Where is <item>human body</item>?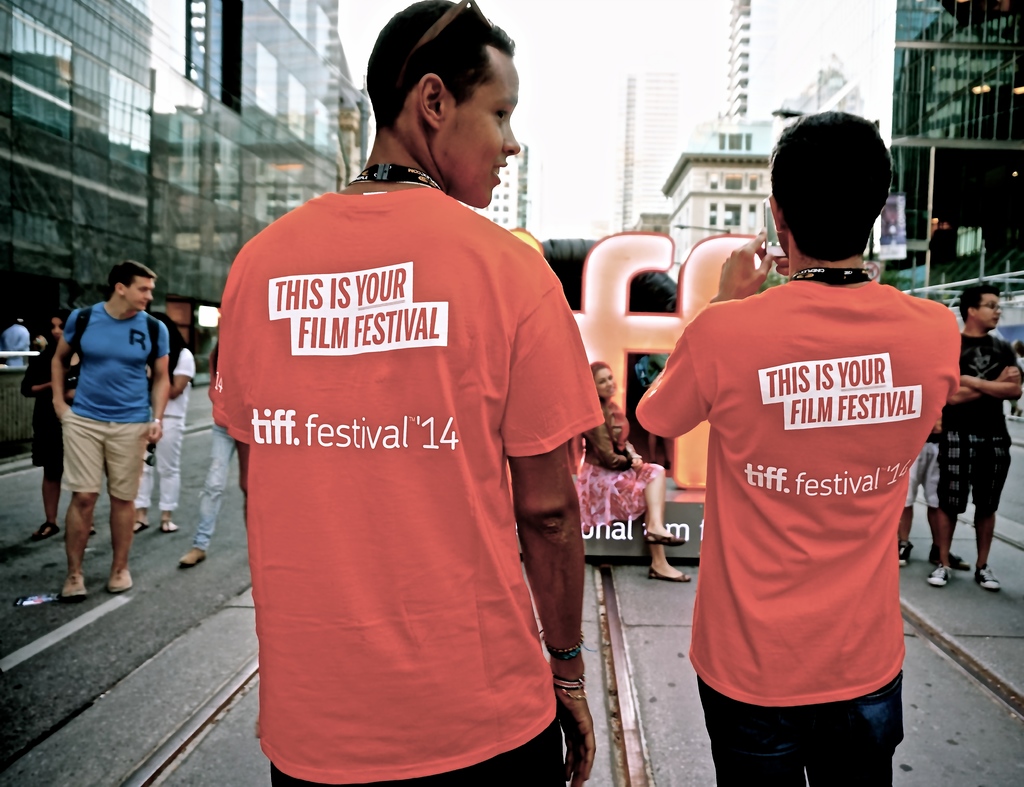
detection(22, 328, 109, 539).
